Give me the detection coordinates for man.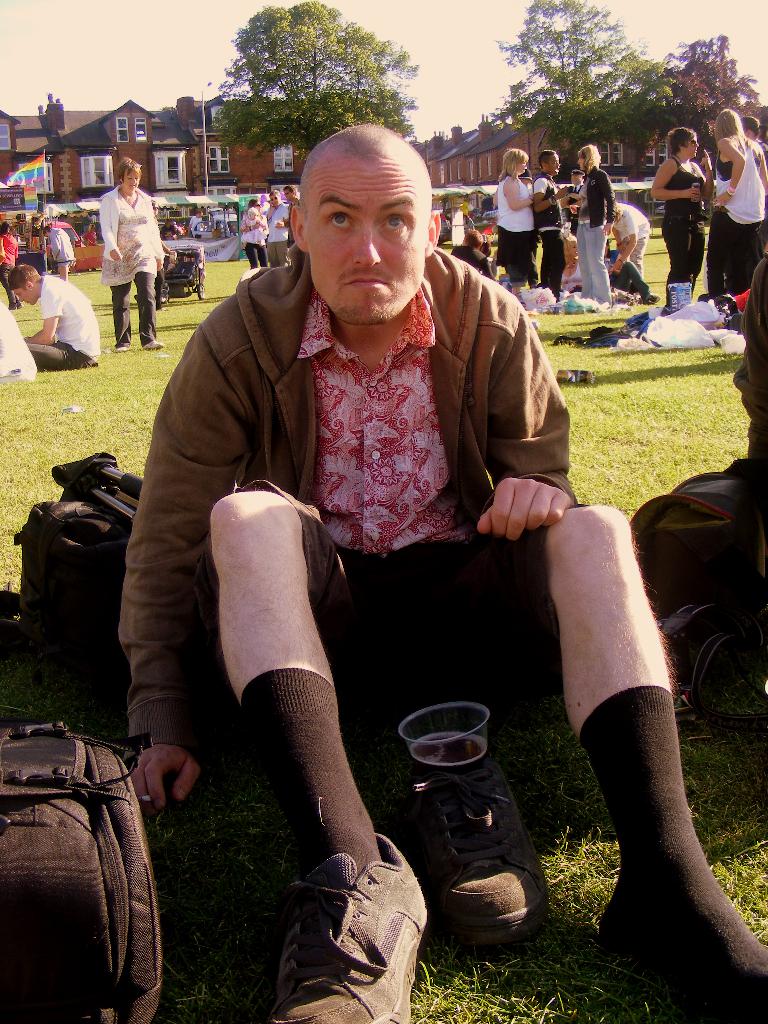
568 168 587 237.
